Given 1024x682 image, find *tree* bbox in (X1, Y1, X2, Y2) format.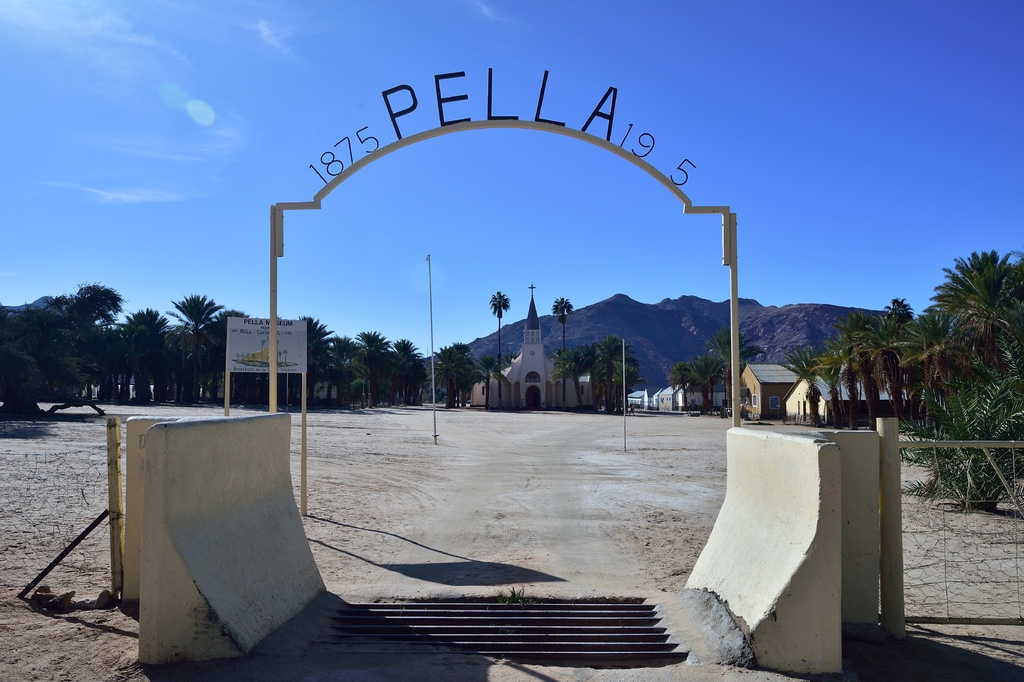
(467, 350, 511, 404).
